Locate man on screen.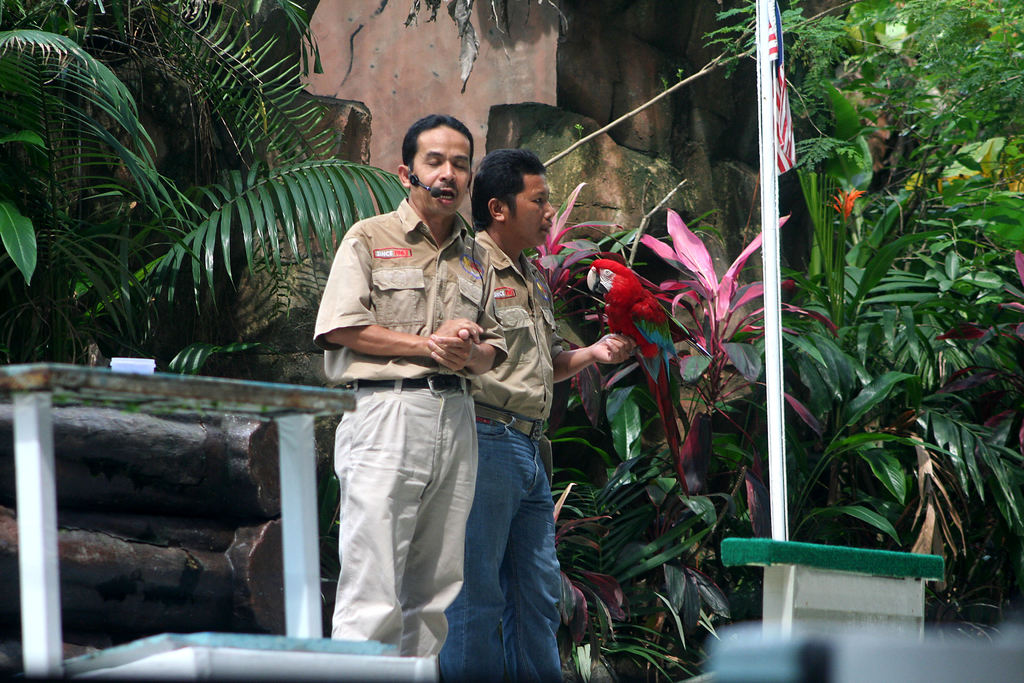
On screen at detection(309, 118, 496, 675).
